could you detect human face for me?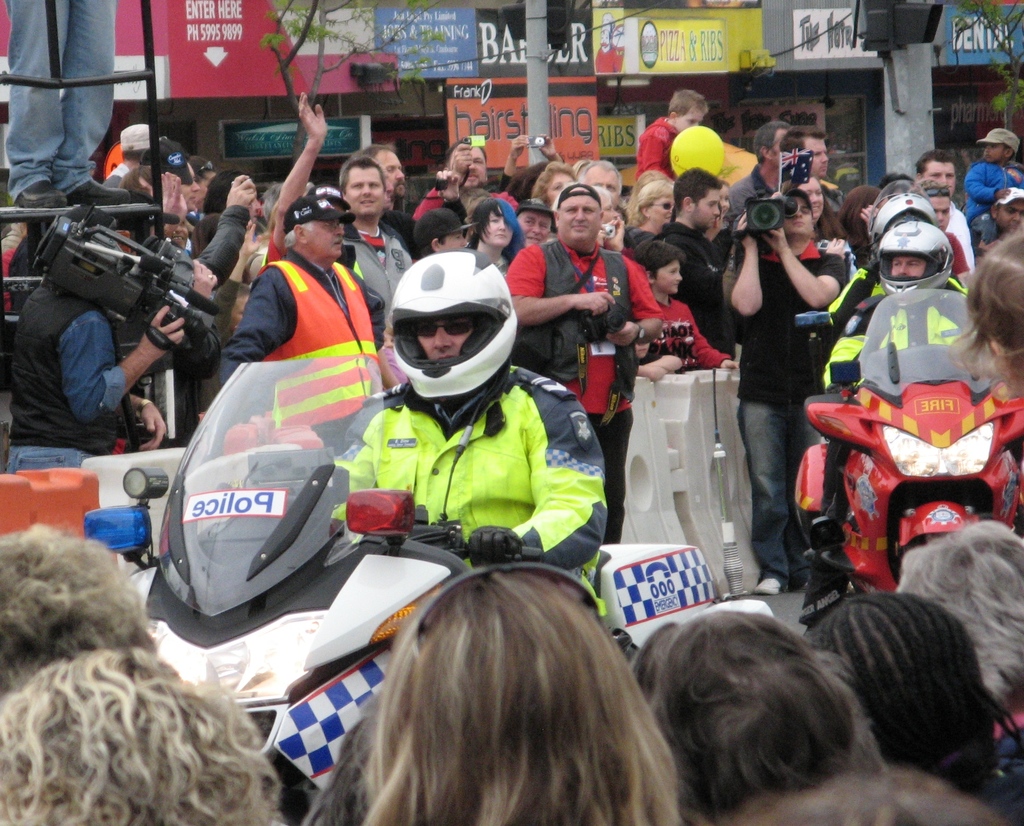
Detection result: 591, 162, 621, 207.
